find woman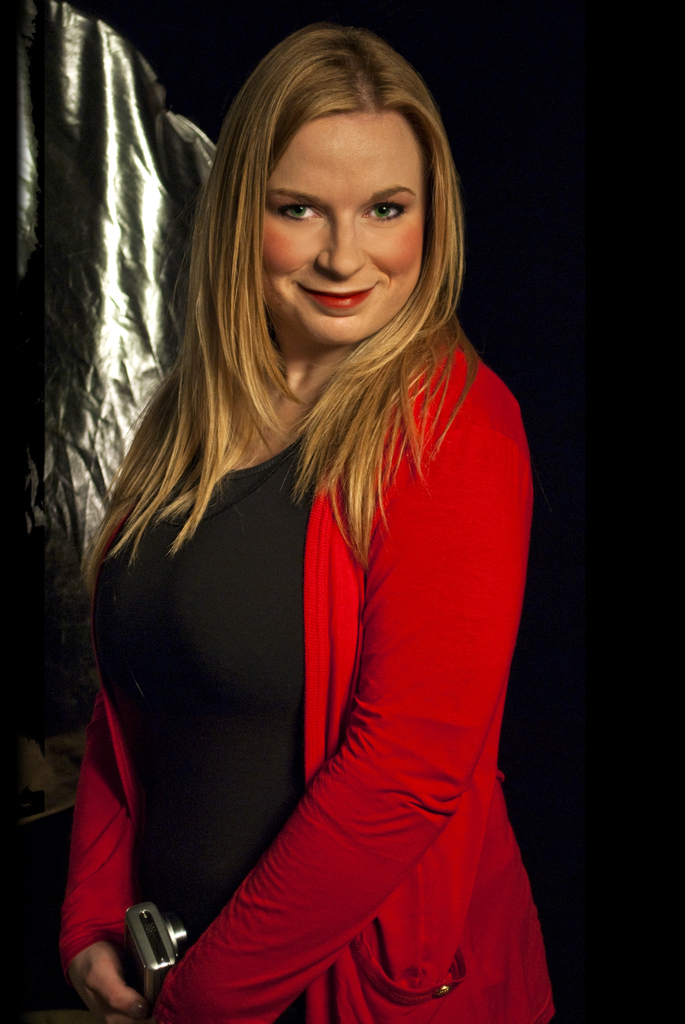
54,0,571,1023
